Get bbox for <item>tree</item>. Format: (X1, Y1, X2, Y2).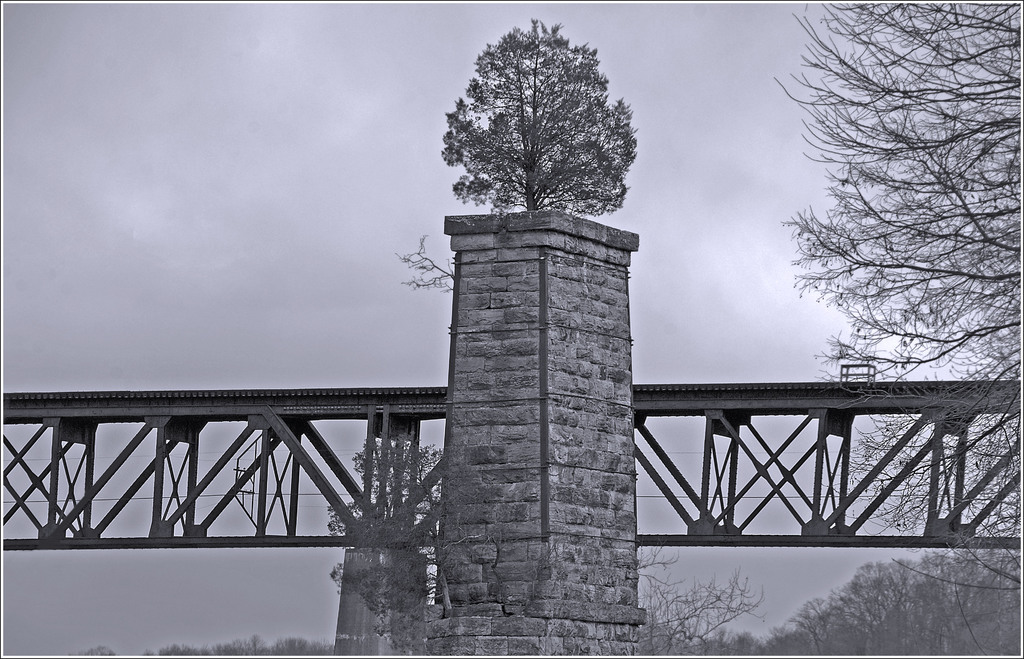
(778, 1, 1020, 654).
